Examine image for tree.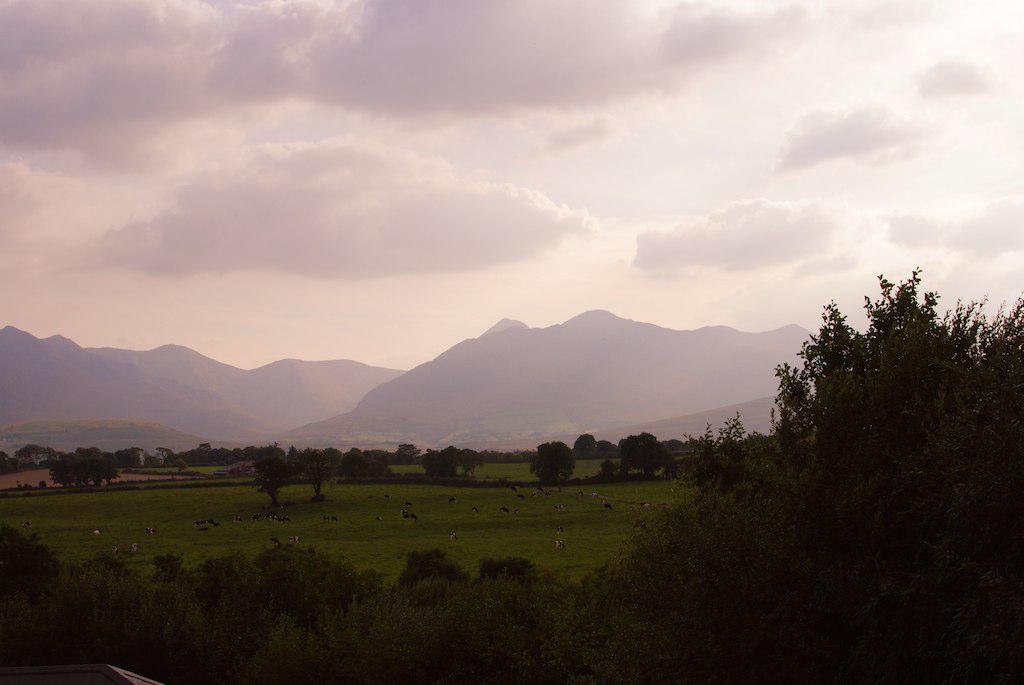
Examination result: 530/442/576/486.
